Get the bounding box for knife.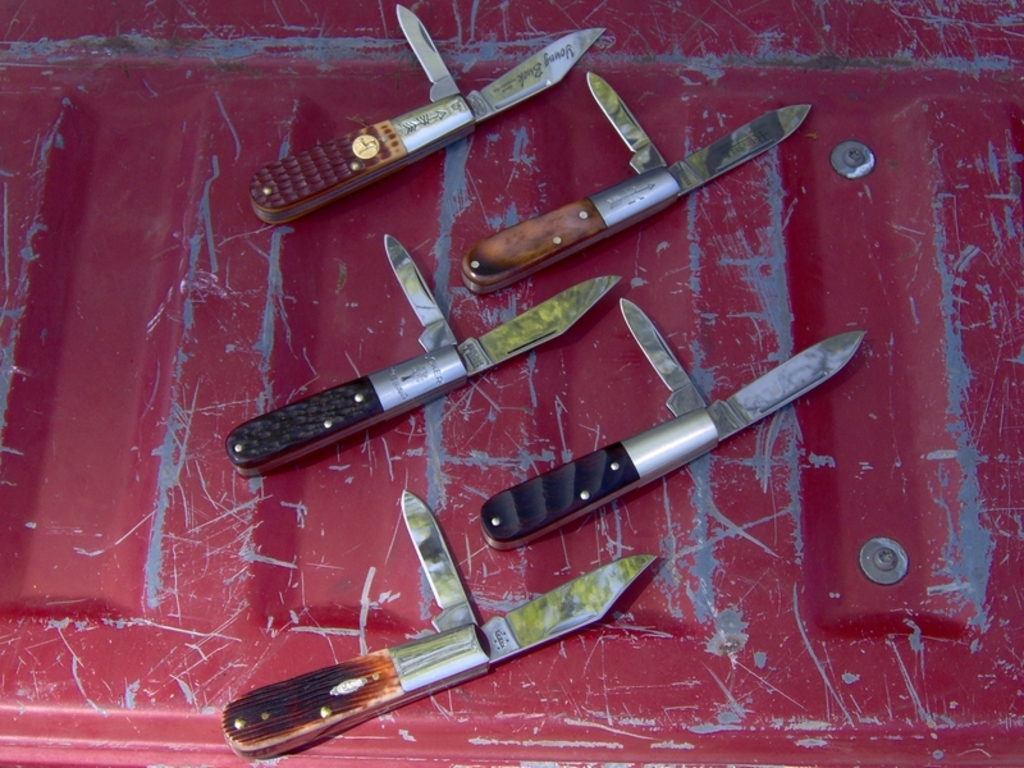
(248, 1, 608, 224).
